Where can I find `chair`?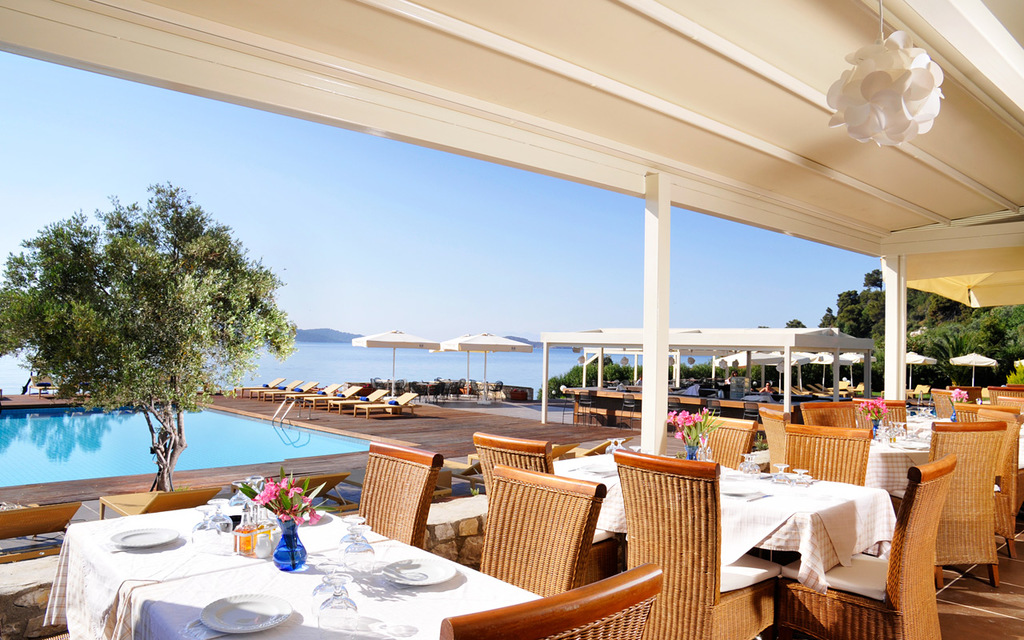
You can find it at [576, 389, 596, 424].
